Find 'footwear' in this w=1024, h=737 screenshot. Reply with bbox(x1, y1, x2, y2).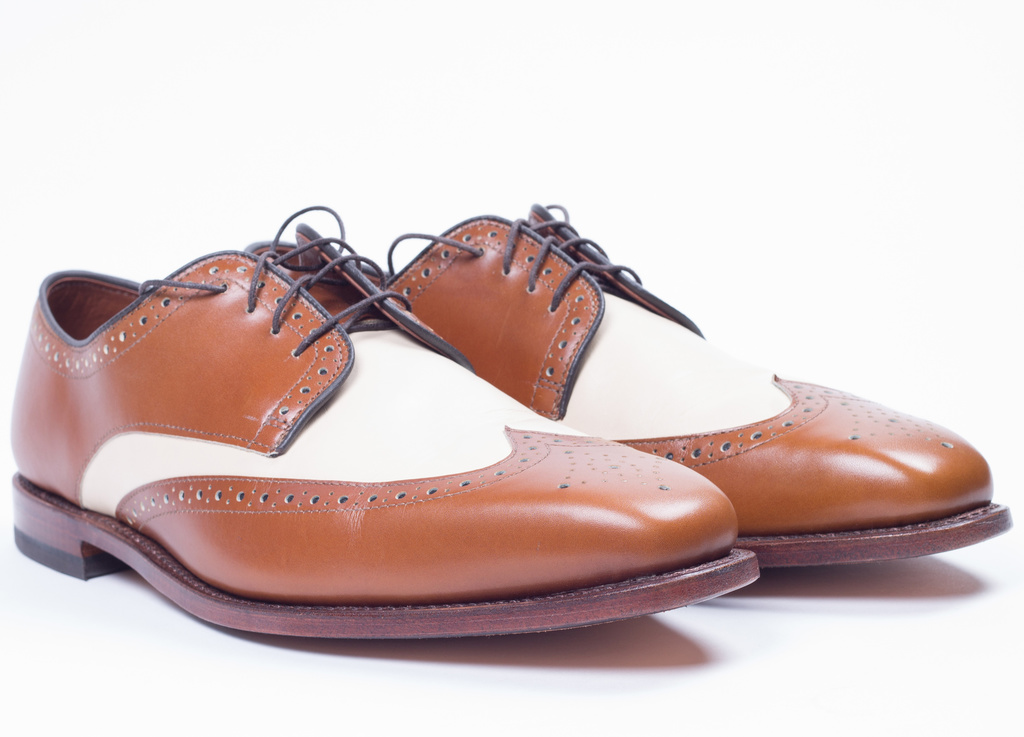
bbox(244, 200, 1014, 568).
